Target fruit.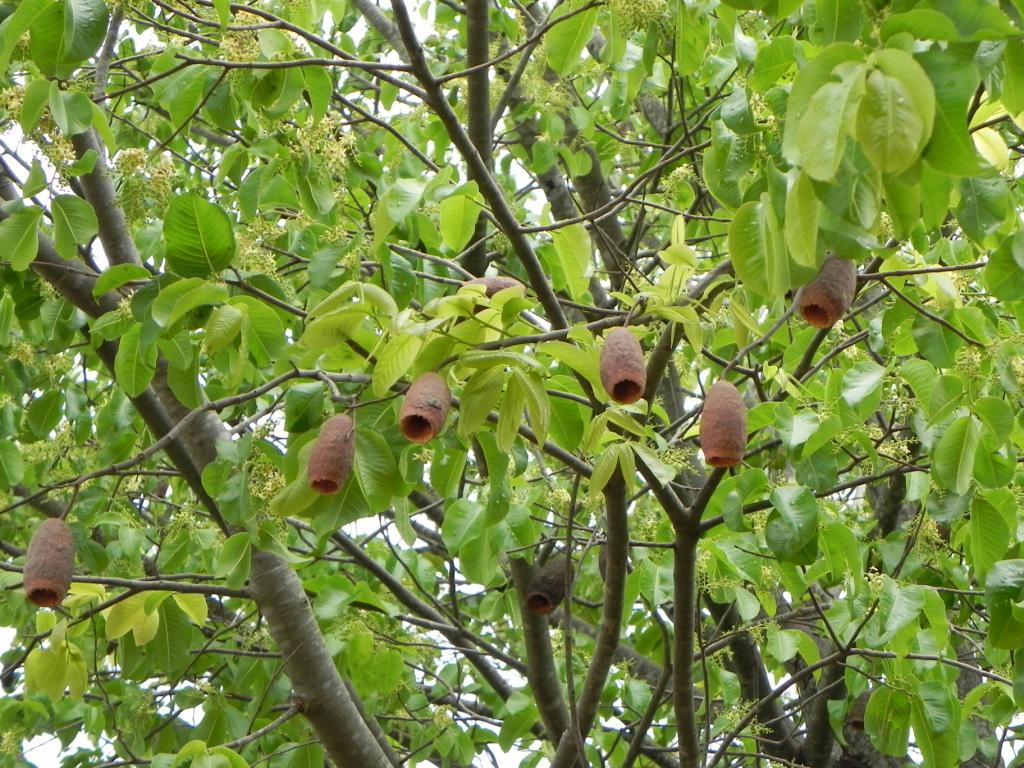
Target region: locate(689, 386, 760, 475).
